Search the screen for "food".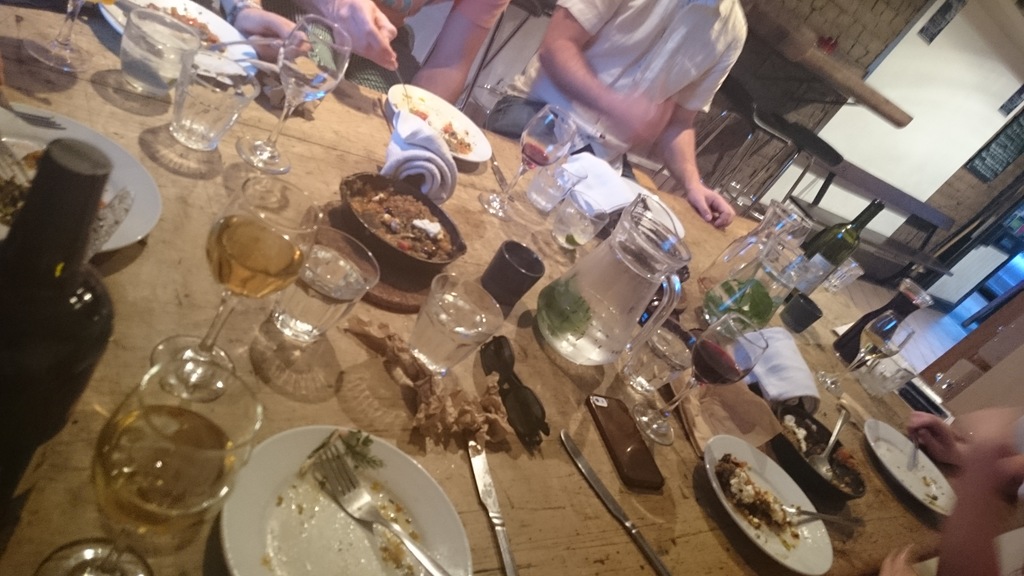
Found at box(139, 4, 227, 56).
